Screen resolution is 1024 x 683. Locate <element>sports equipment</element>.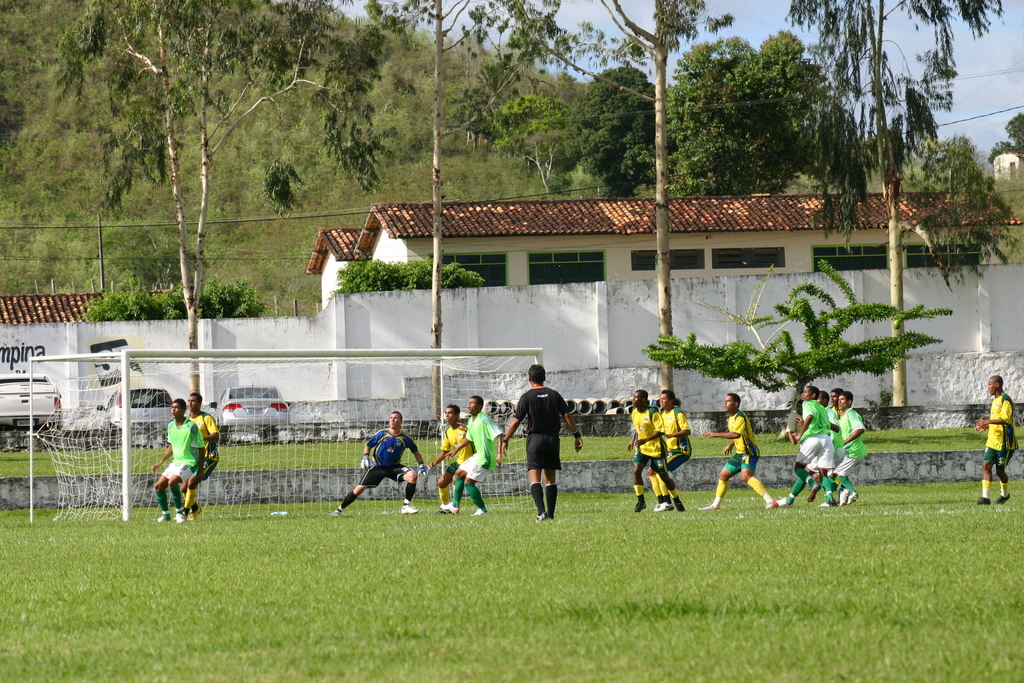
{"x1": 22, "y1": 350, "x2": 535, "y2": 516}.
